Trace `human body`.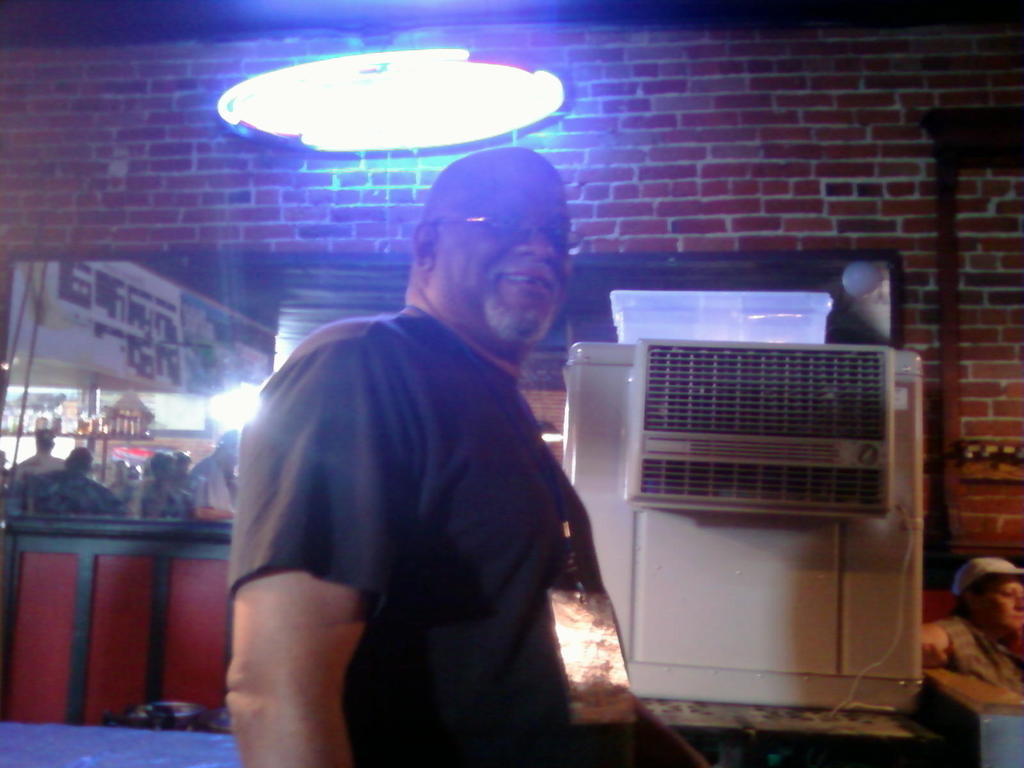
Traced to 925 563 1023 700.
